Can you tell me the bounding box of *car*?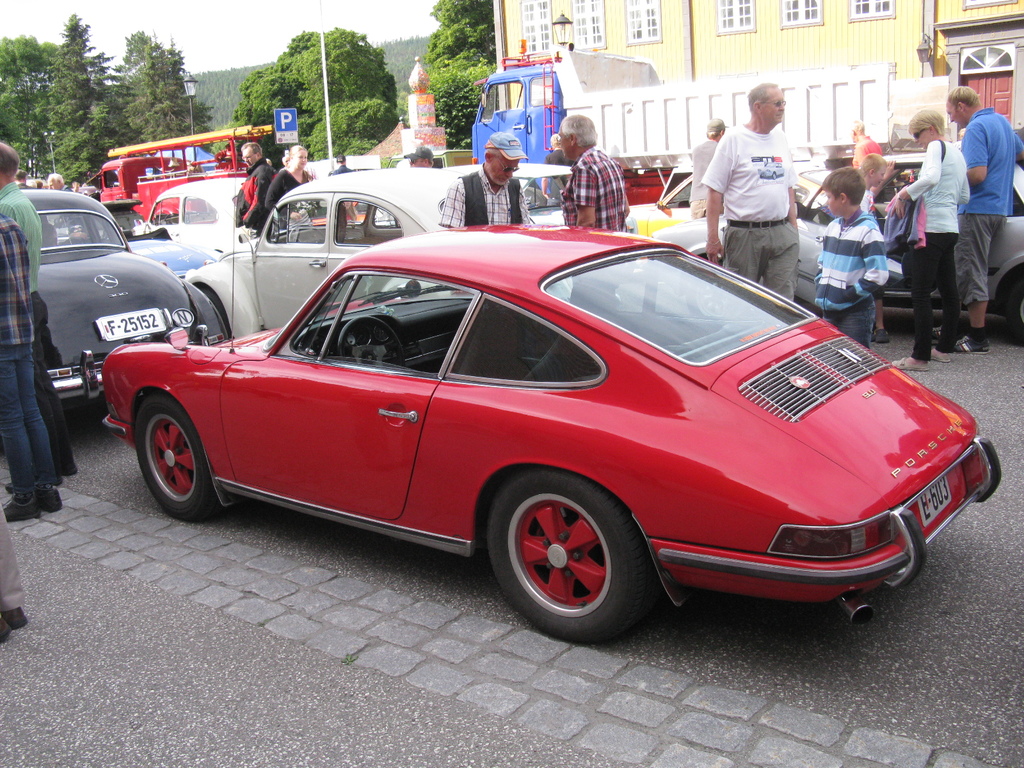
635:150:1023:337.
